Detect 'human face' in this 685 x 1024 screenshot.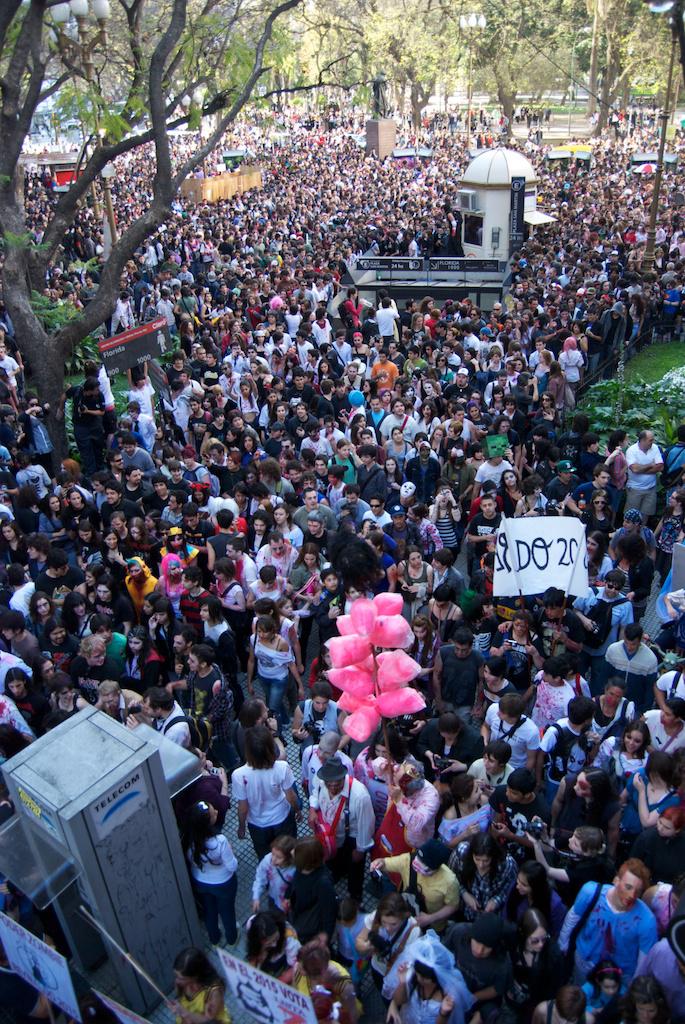
Detection: [596, 471, 612, 489].
